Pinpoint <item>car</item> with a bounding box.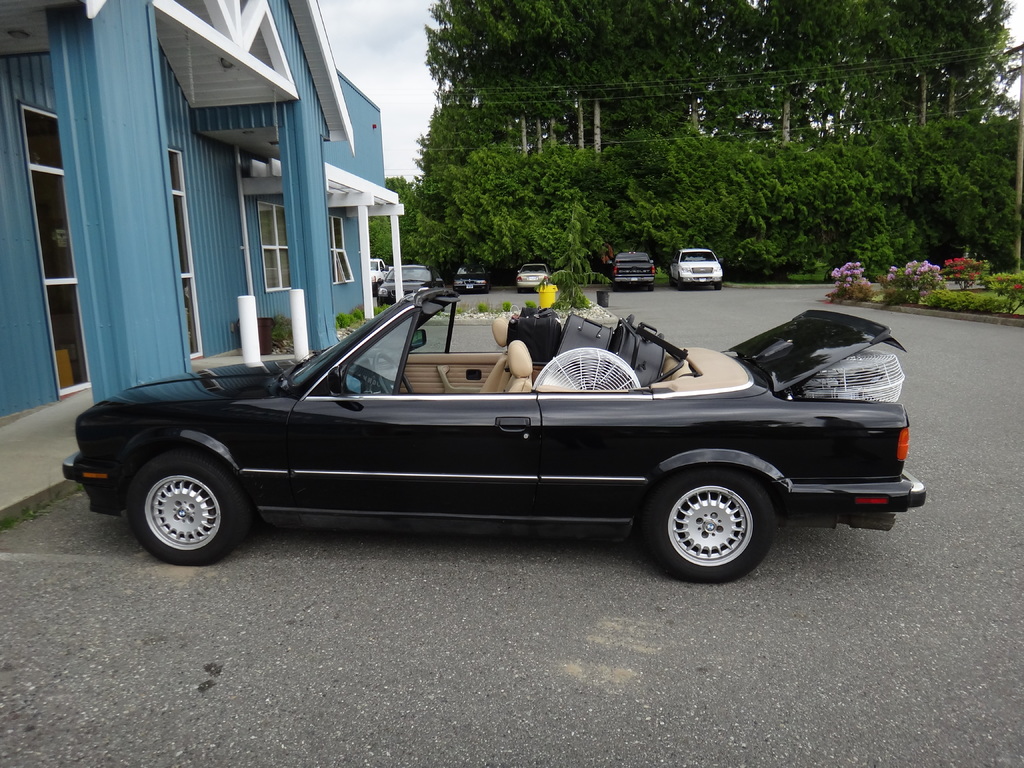
l=666, t=243, r=722, b=285.
